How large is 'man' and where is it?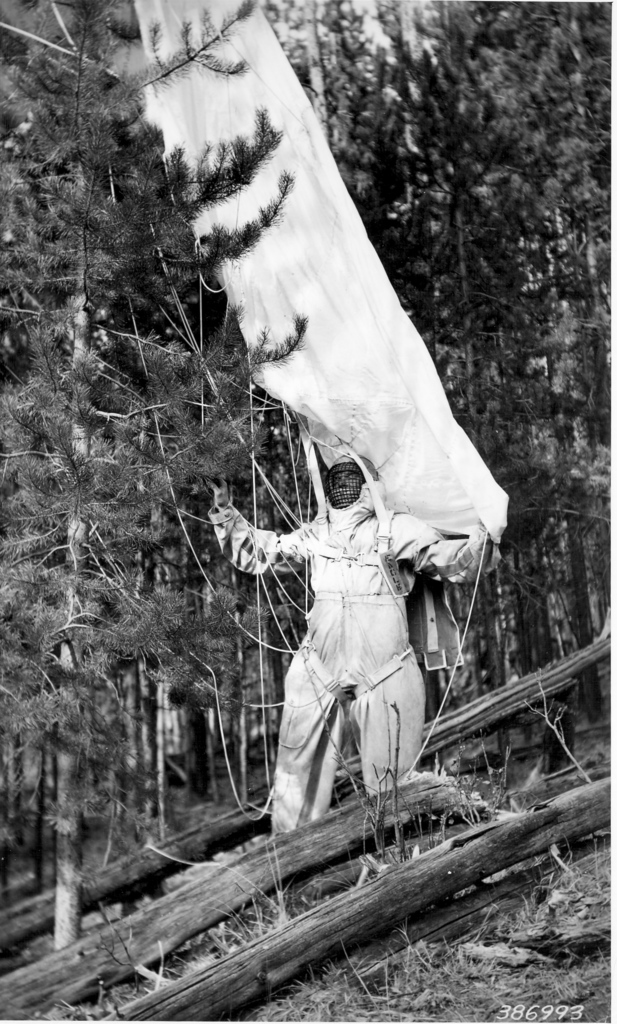
Bounding box: bbox=(230, 362, 467, 863).
